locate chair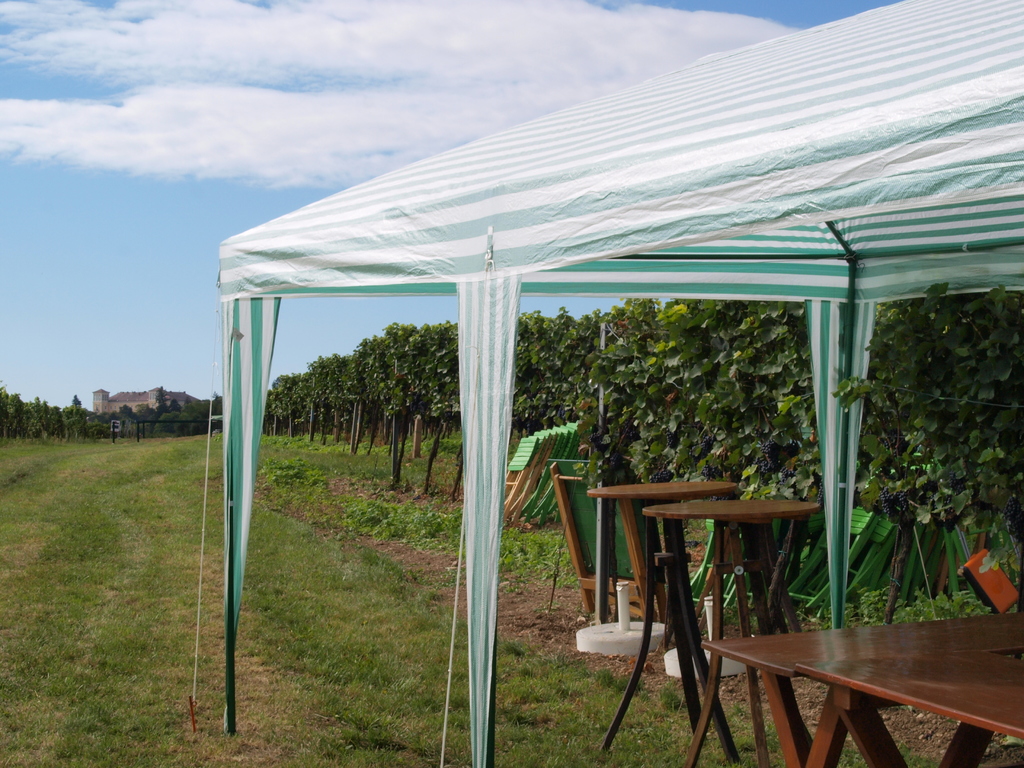
left=546, top=454, right=668, bottom=625
